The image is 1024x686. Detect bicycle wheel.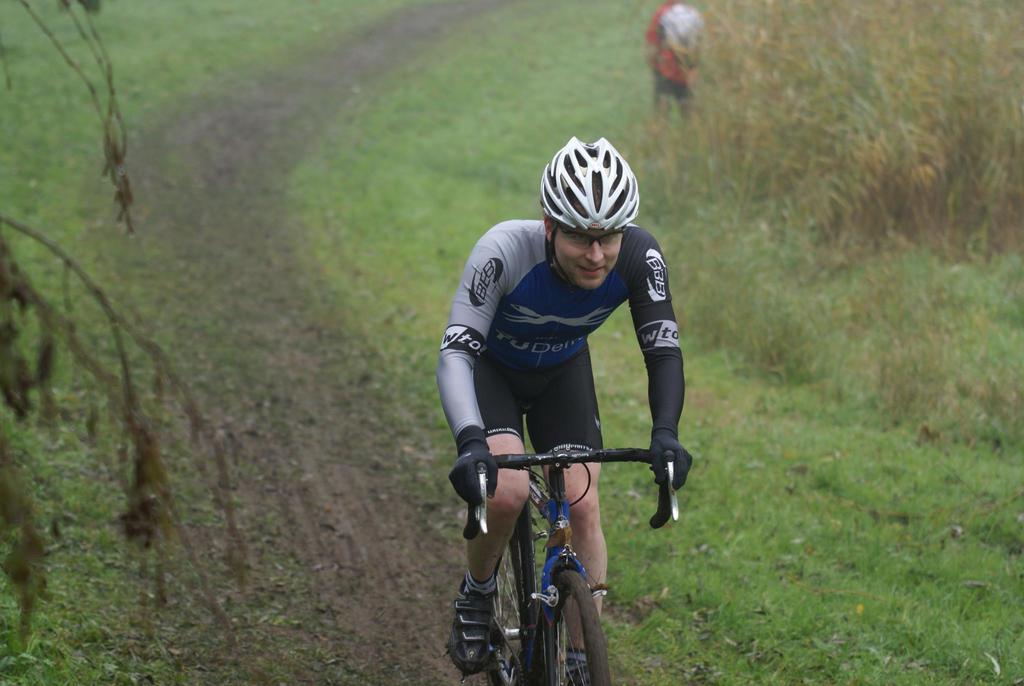
Detection: [540, 562, 598, 677].
